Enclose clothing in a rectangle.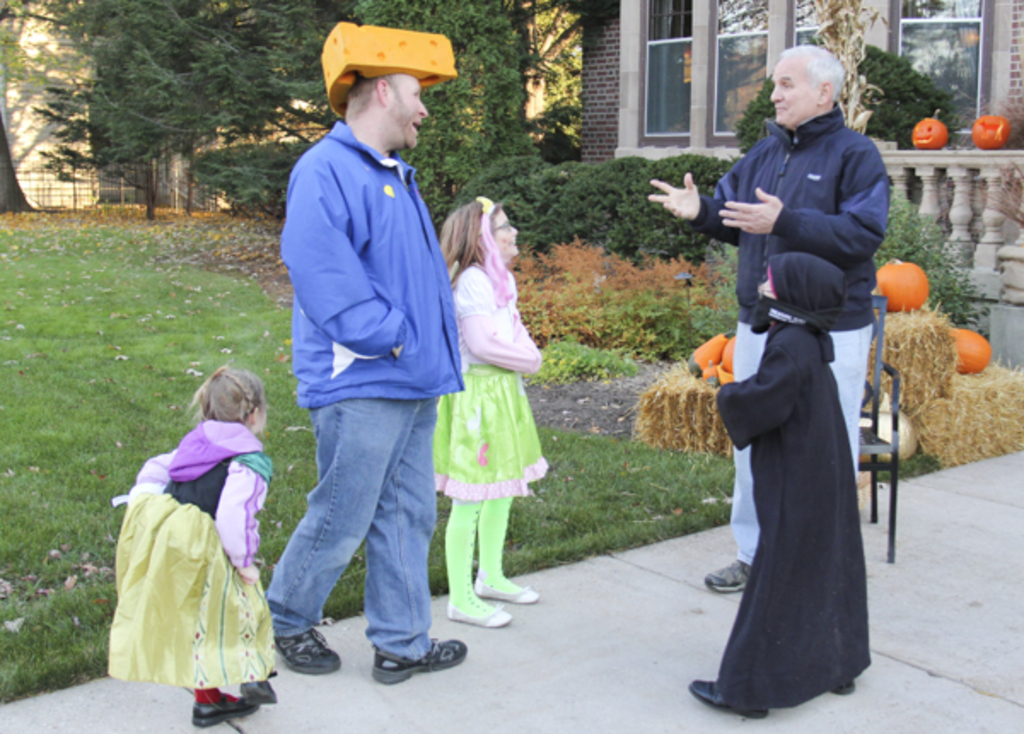
pyautogui.locateOnScreen(693, 99, 884, 568).
